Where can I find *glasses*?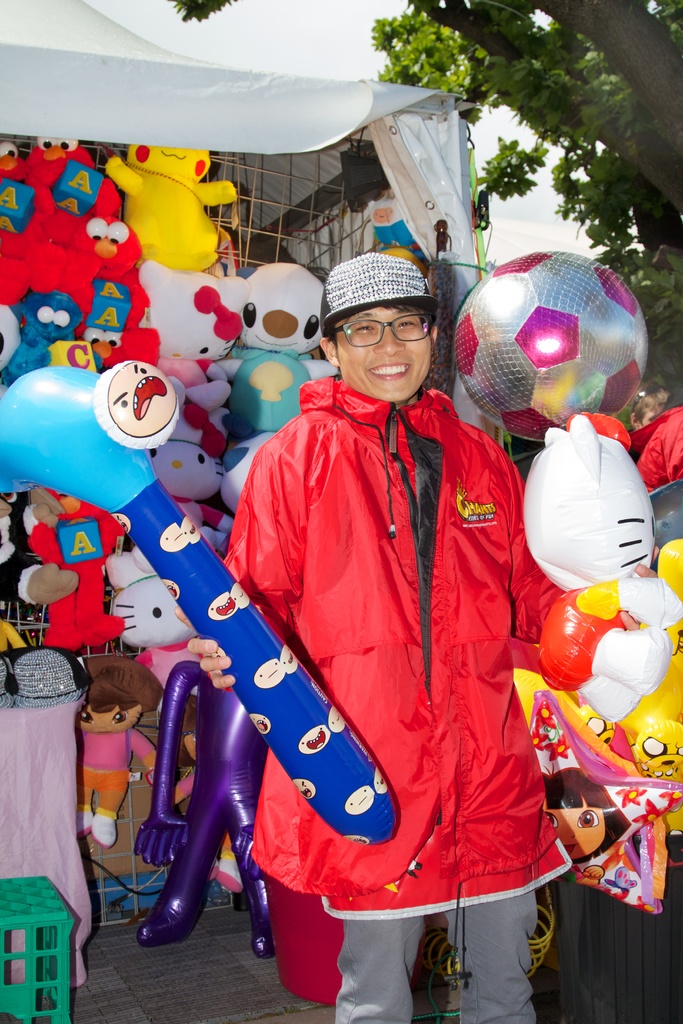
You can find it at crop(331, 307, 455, 346).
